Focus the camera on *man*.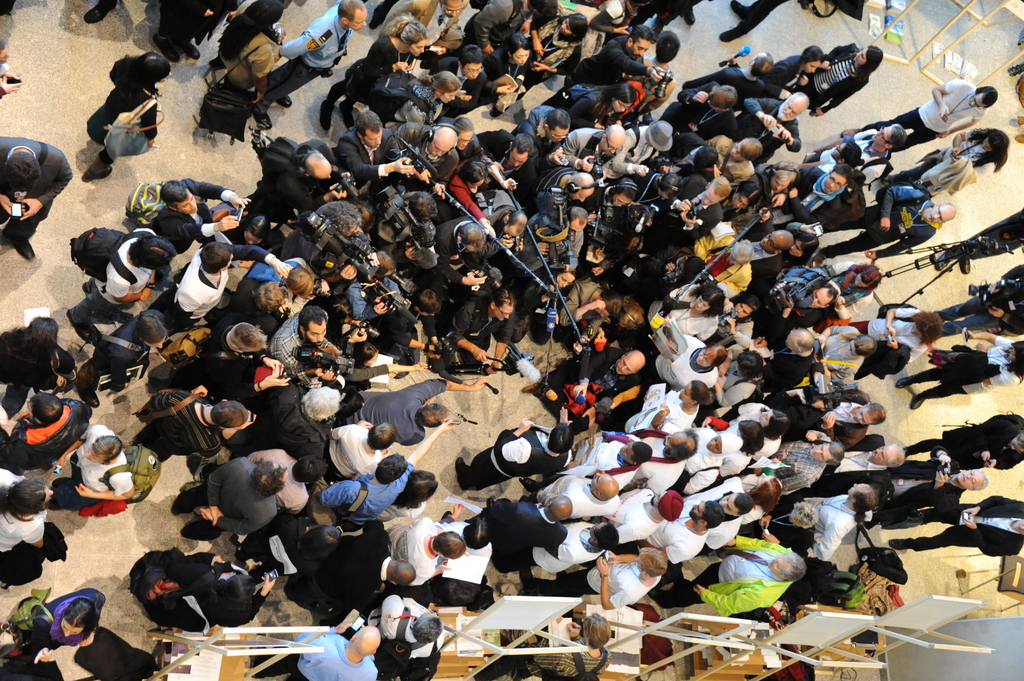
Focus region: Rect(618, 497, 724, 559).
